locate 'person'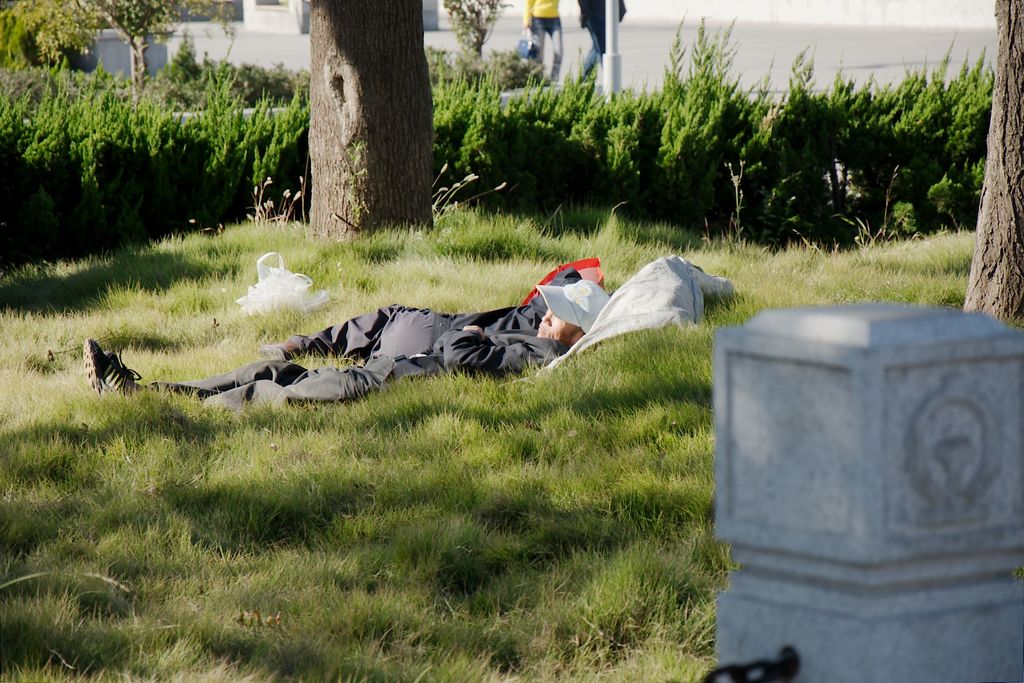
77/273/624/414
